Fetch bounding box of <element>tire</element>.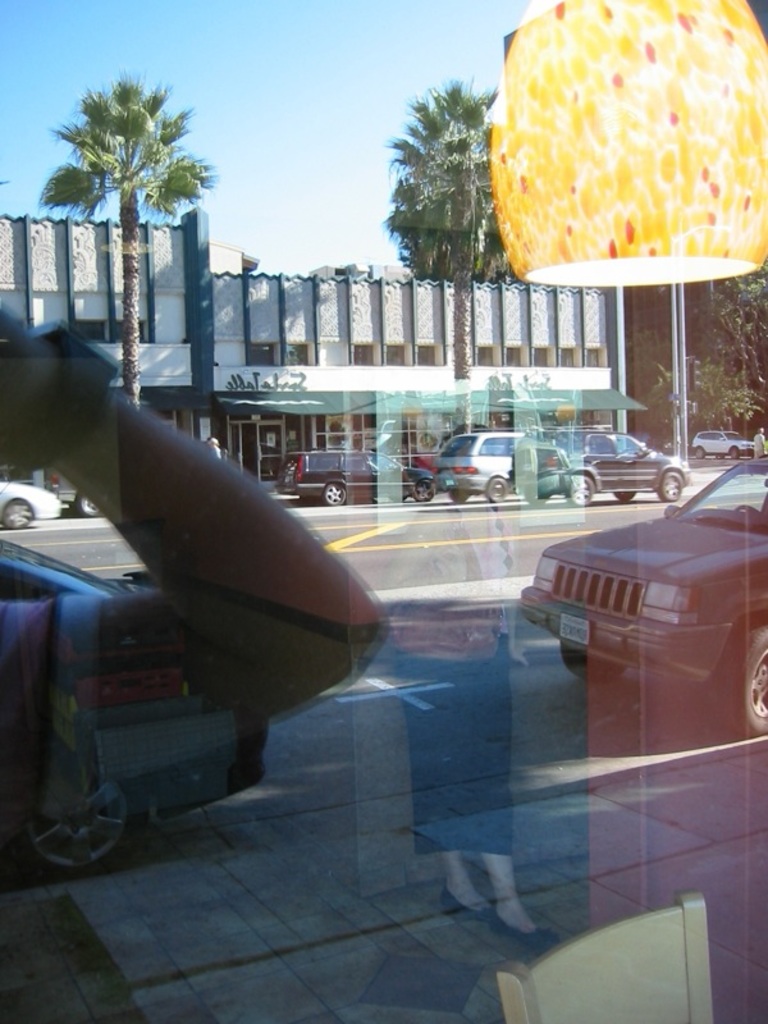
Bbox: detection(717, 627, 767, 732).
